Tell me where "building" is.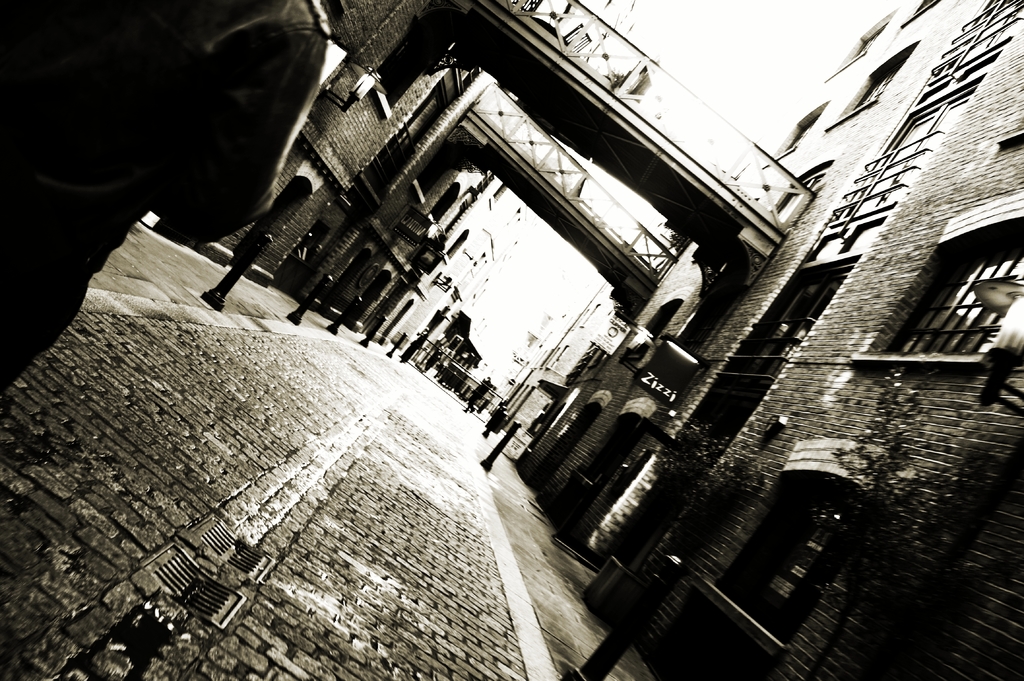
"building" is at 504, 0, 1023, 680.
